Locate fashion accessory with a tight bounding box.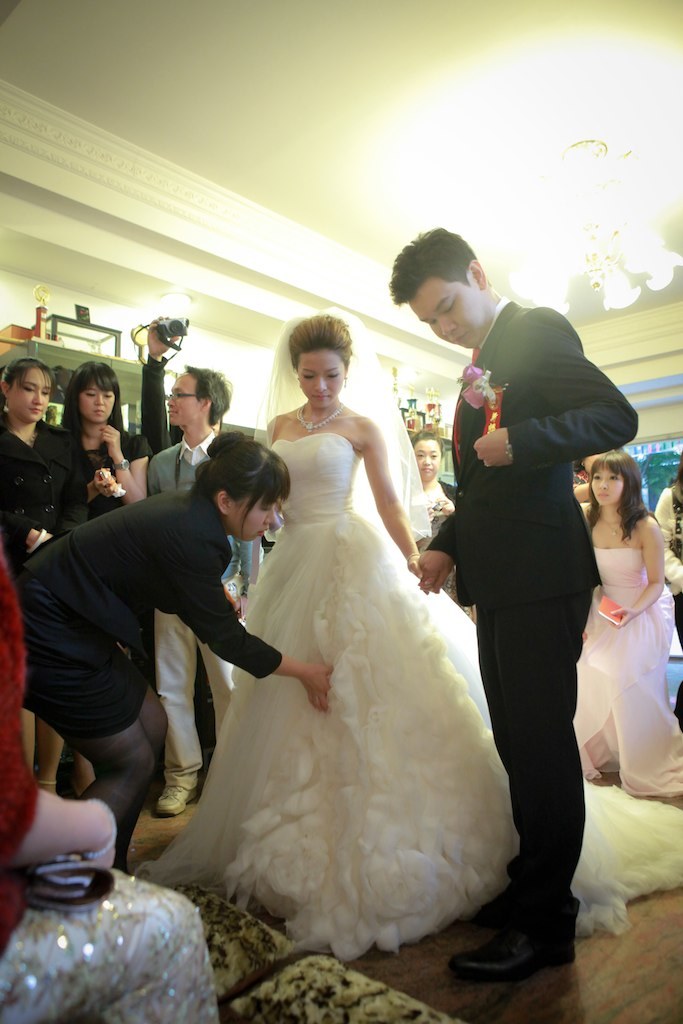
locate(403, 547, 419, 565).
